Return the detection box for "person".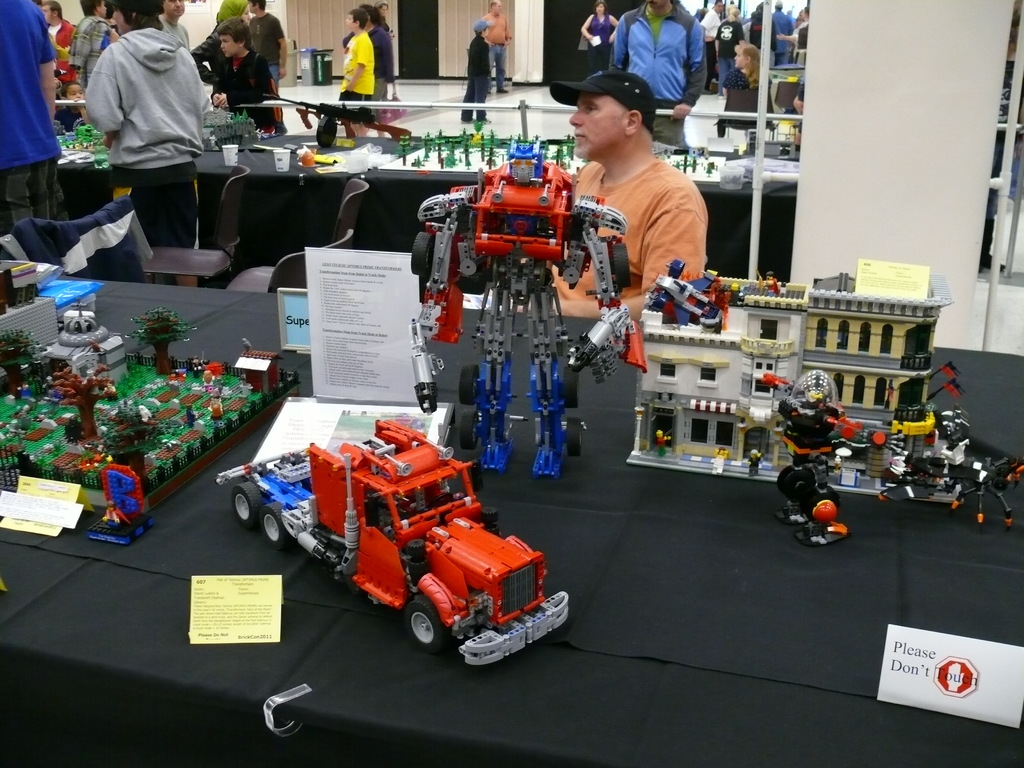
(331,6,380,143).
